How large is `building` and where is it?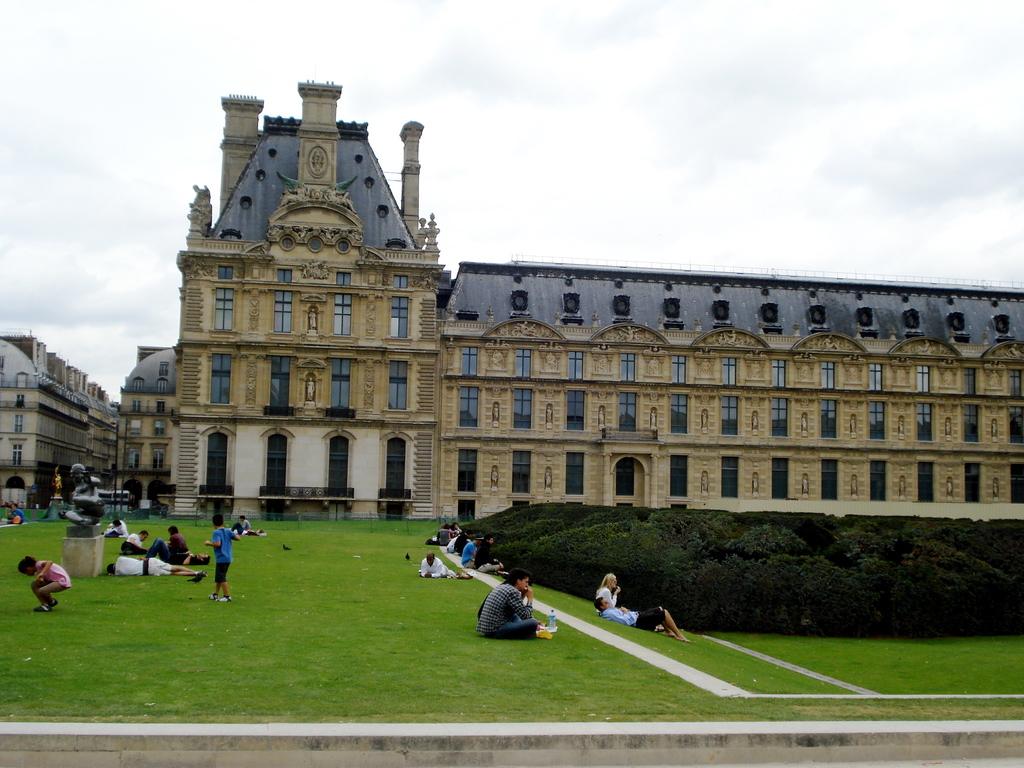
Bounding box: x1=123, y1=81, x2=1023, y2=522.
